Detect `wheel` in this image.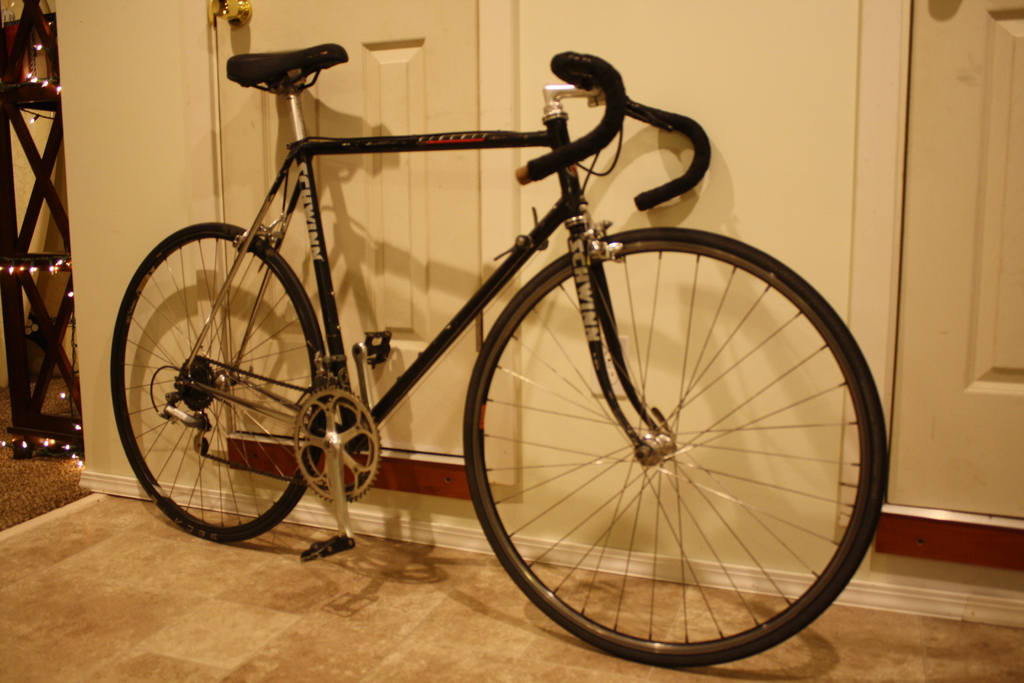
Detection: x1=463 y1=226 x2=892 y2=667.
